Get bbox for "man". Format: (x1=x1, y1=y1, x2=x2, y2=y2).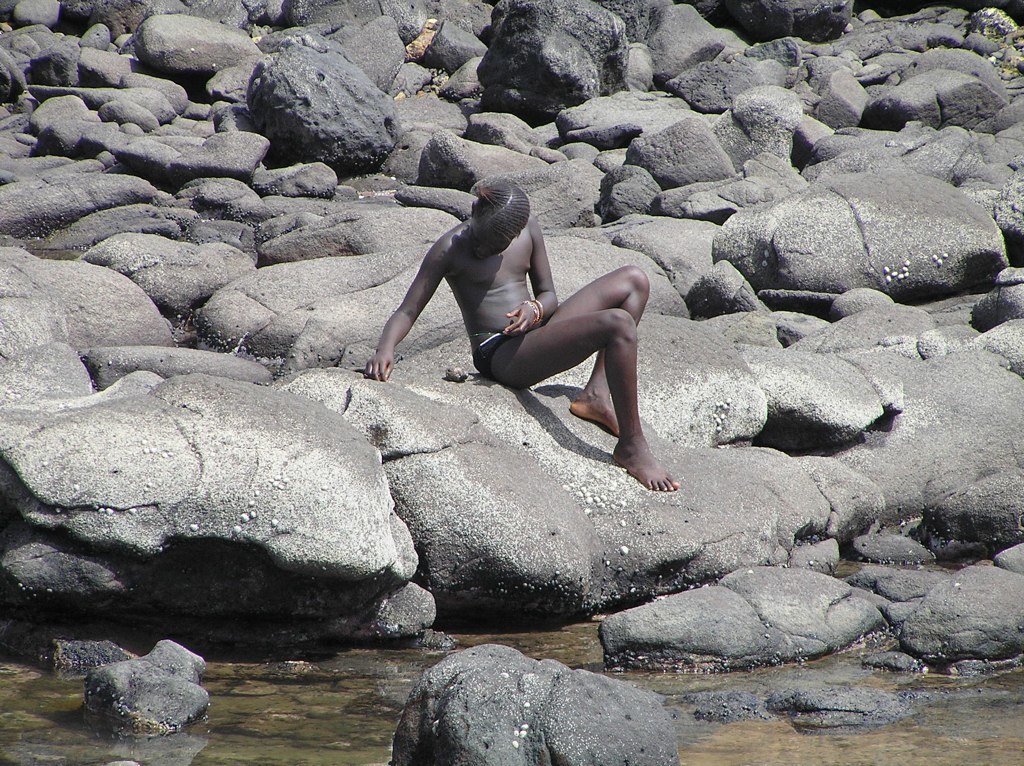
(x1=405, y1=165, x2=669, y2=463).
